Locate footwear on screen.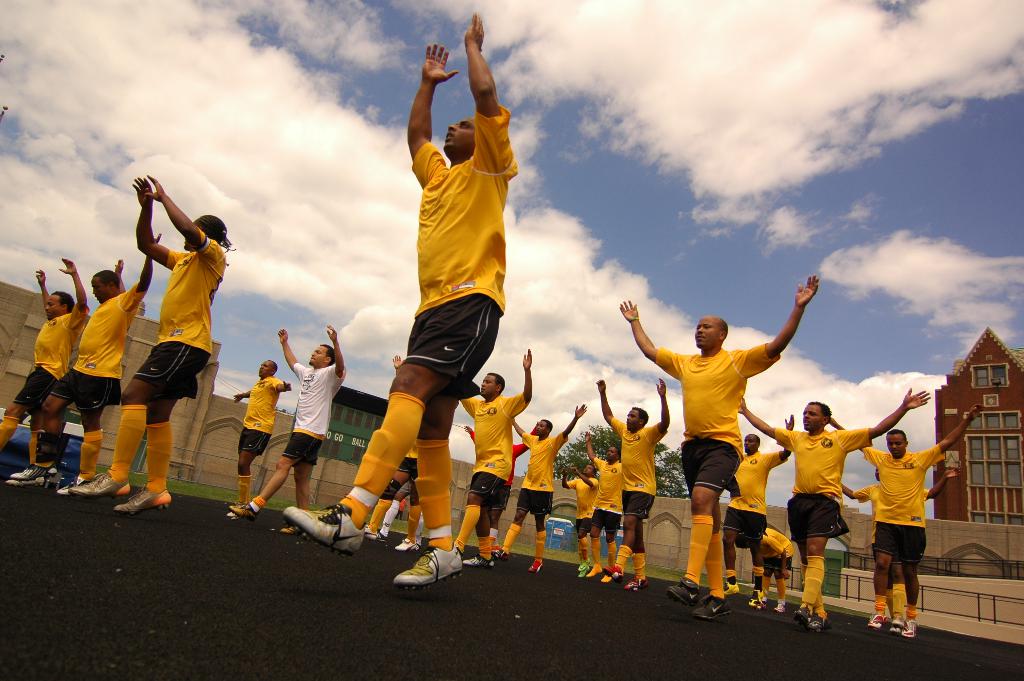
On screen at rect(7, 477, 62, 489).
